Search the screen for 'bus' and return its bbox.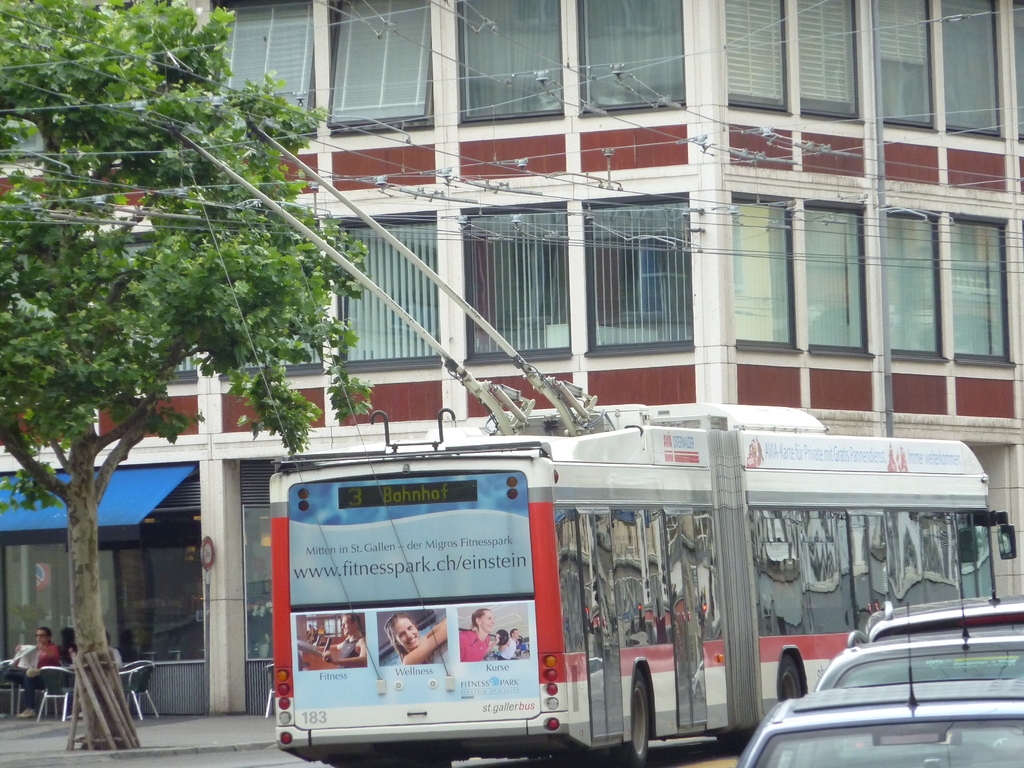
Found: 268:399:1017:767.
